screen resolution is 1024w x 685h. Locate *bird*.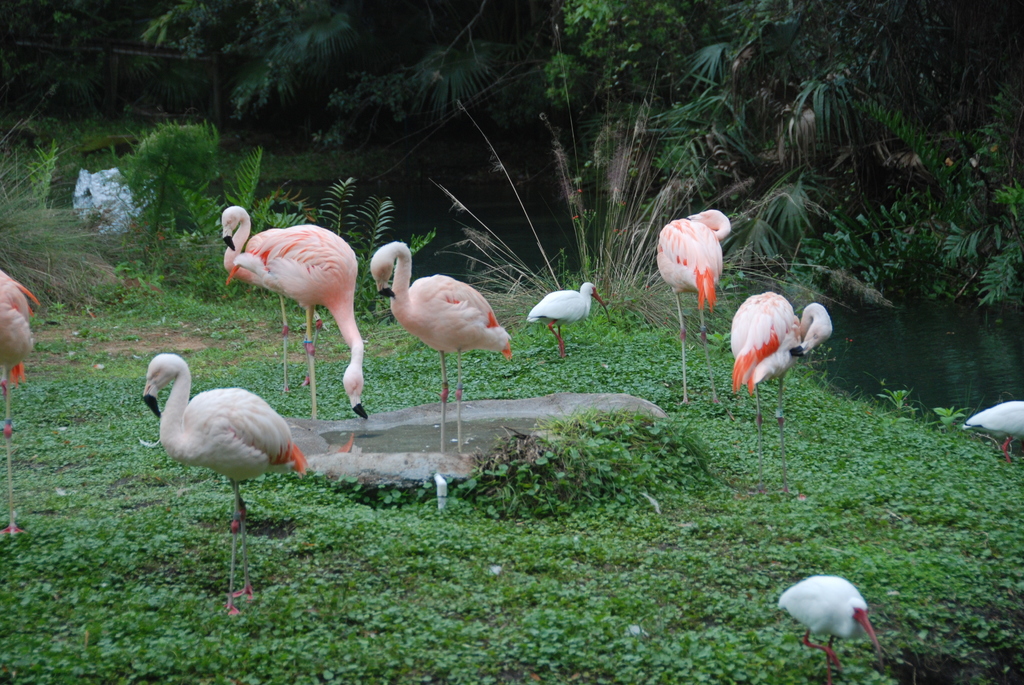
(964,396,1023,466).
